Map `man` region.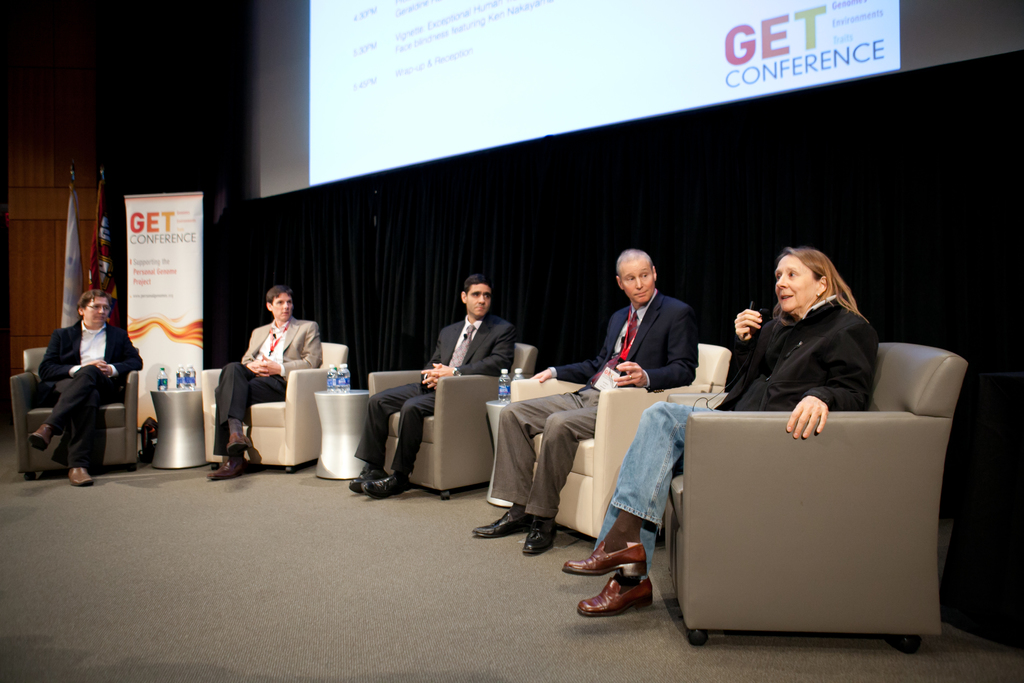
Mapped to (345,277,516,496).
